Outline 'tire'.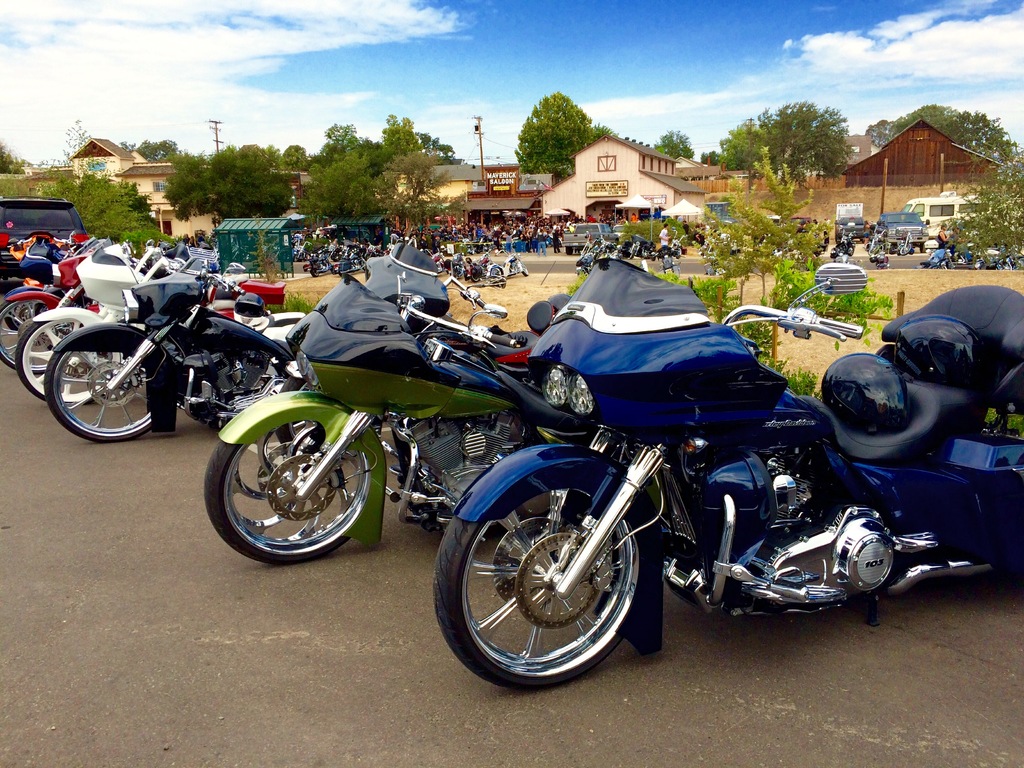
Outline: select_region(12, 321, 124, 403).
